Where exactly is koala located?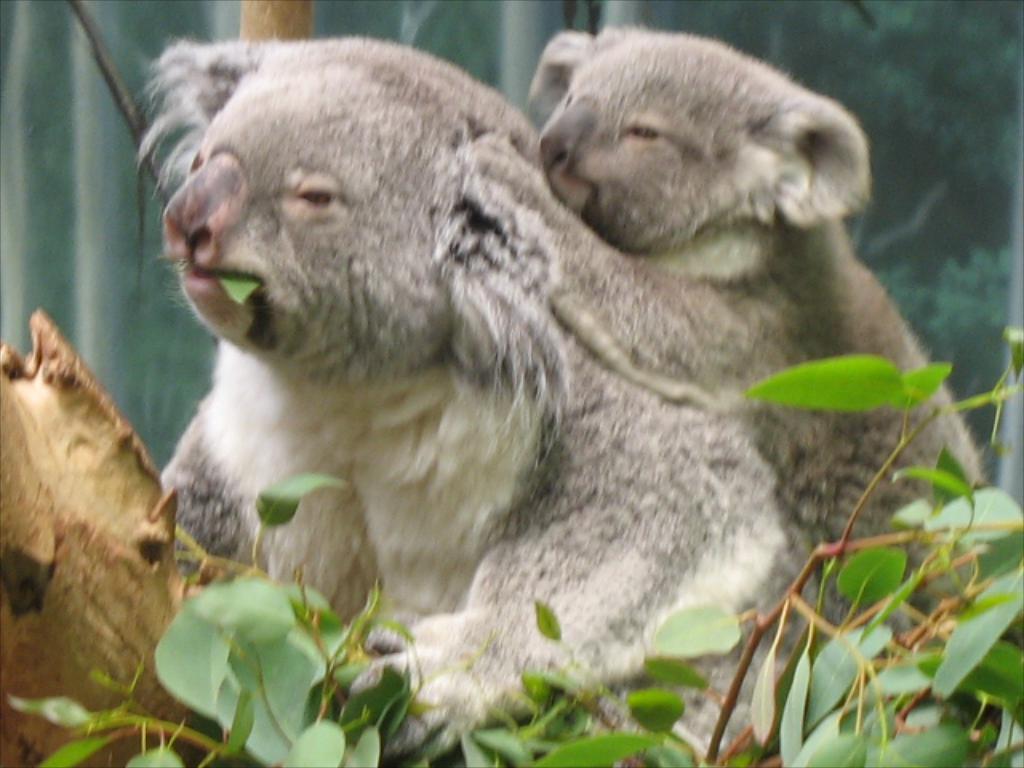
Its bounding box is bbox=[518, 21, 971, 598].
